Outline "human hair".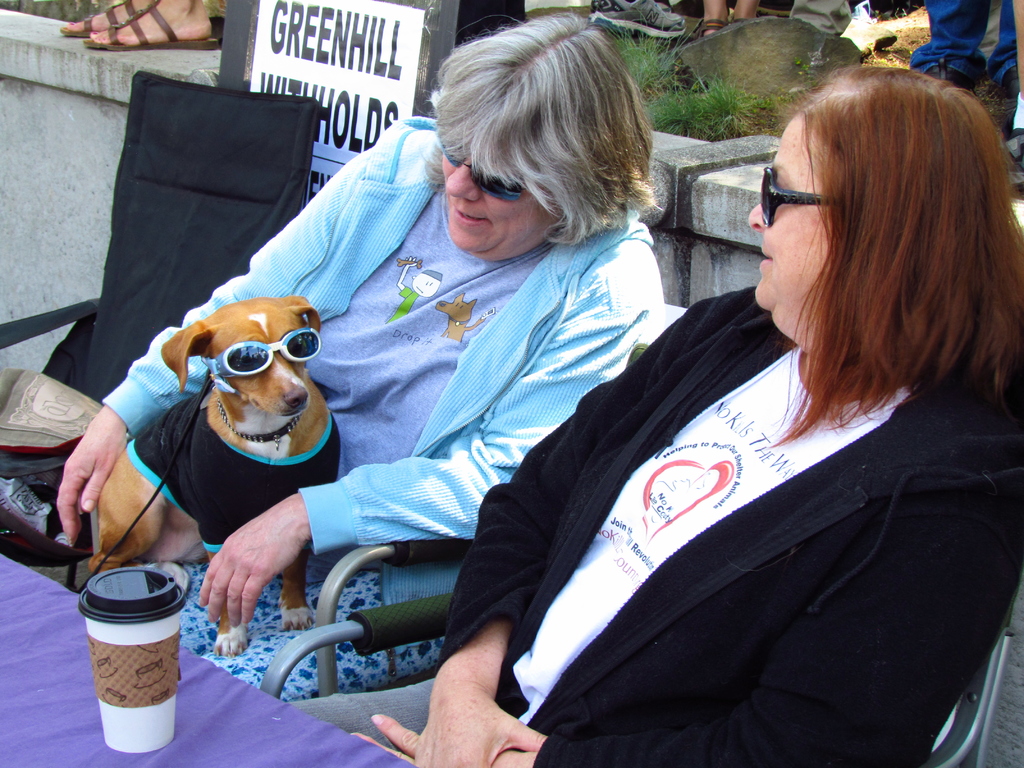
Outline: bbox(721, 54, 1000, 447).
